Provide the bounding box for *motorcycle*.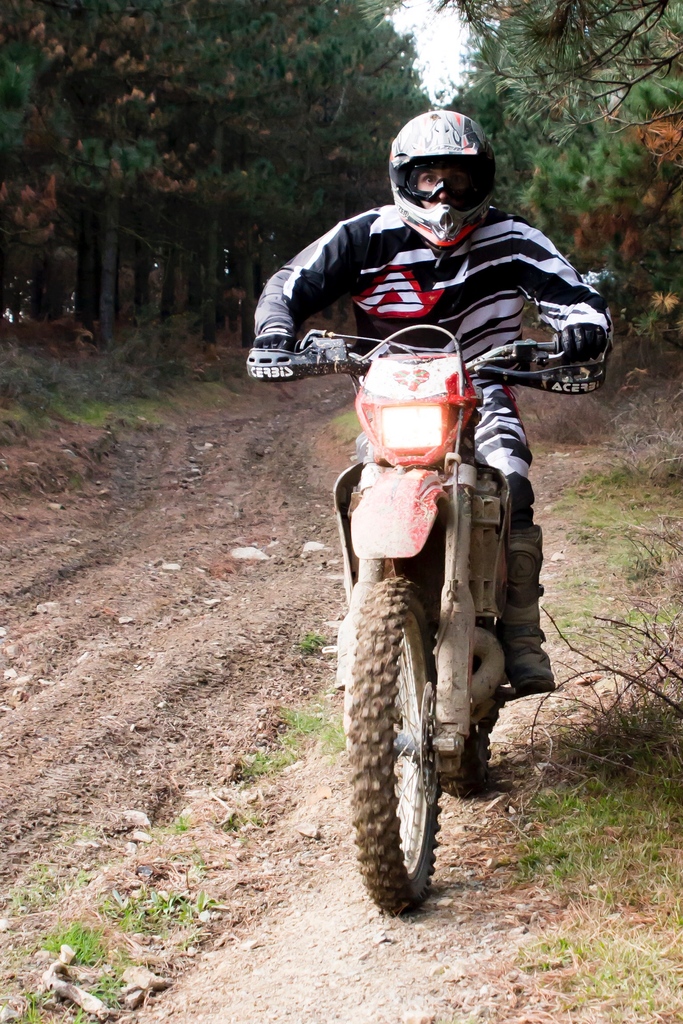
<region>277, 330, 584, 921</region>.
